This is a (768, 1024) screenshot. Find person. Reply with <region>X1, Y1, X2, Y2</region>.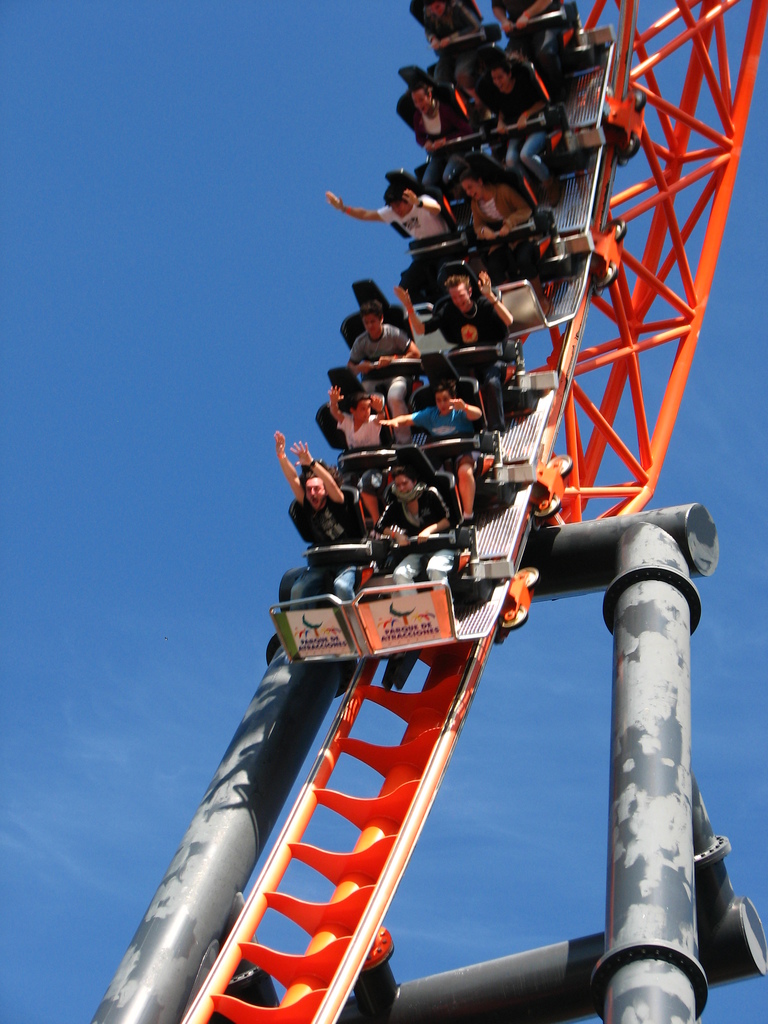
<region>376, 469, 465, 632</region>.
